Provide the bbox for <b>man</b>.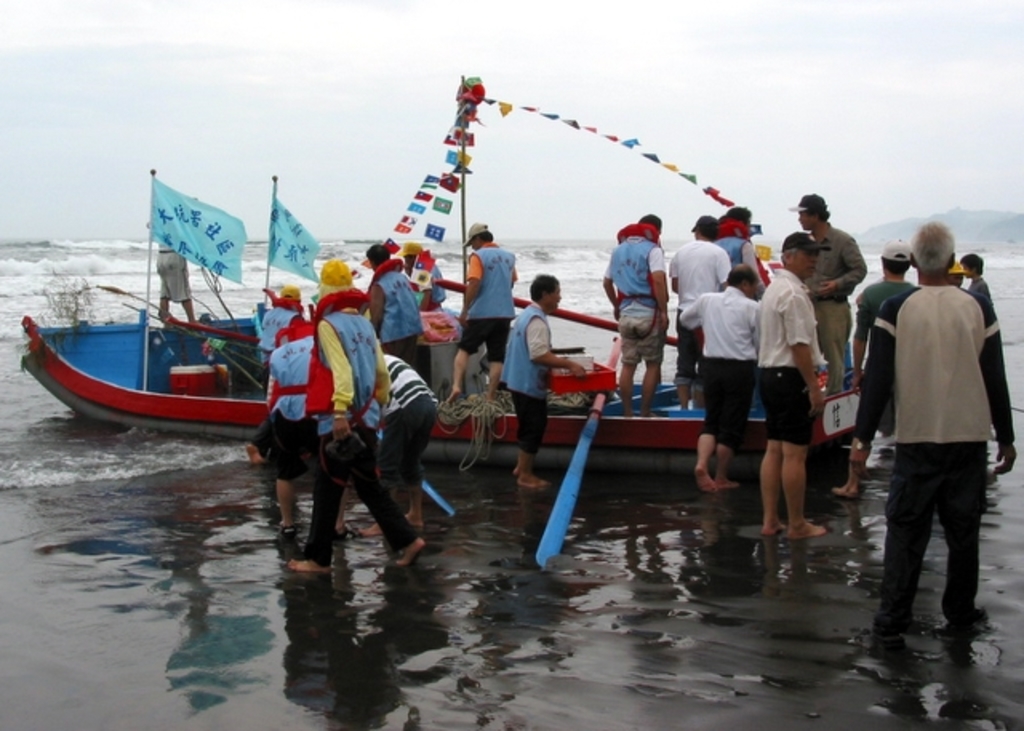
854, 218, 1011, 648.
